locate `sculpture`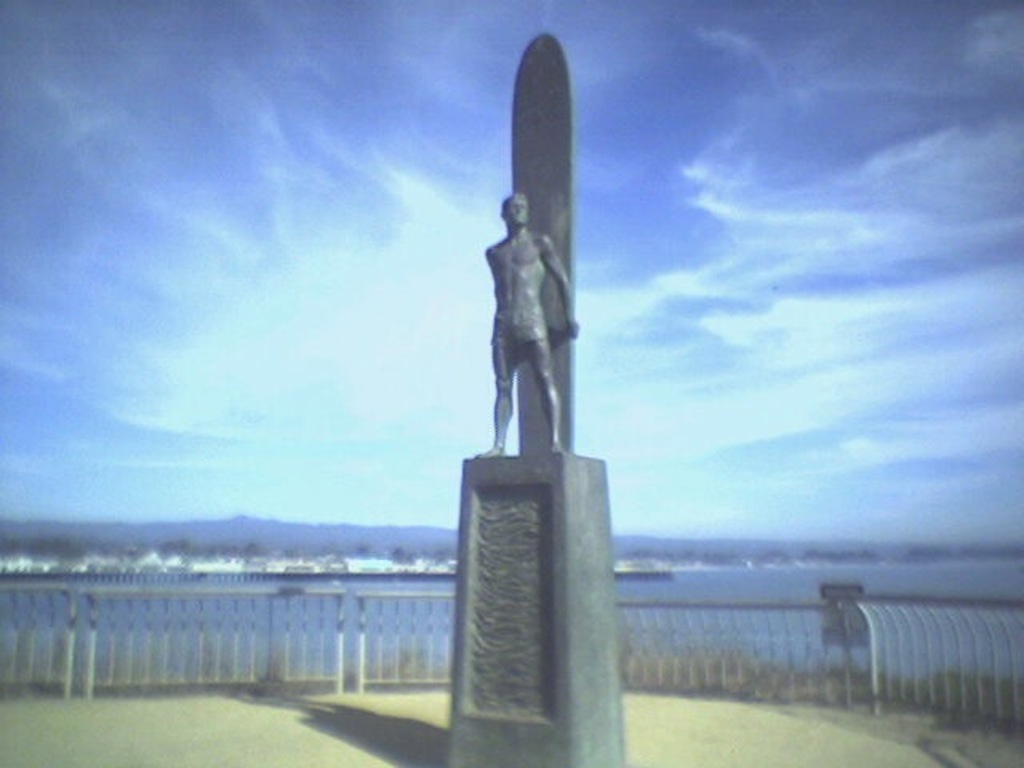
(472,37,582,459)
